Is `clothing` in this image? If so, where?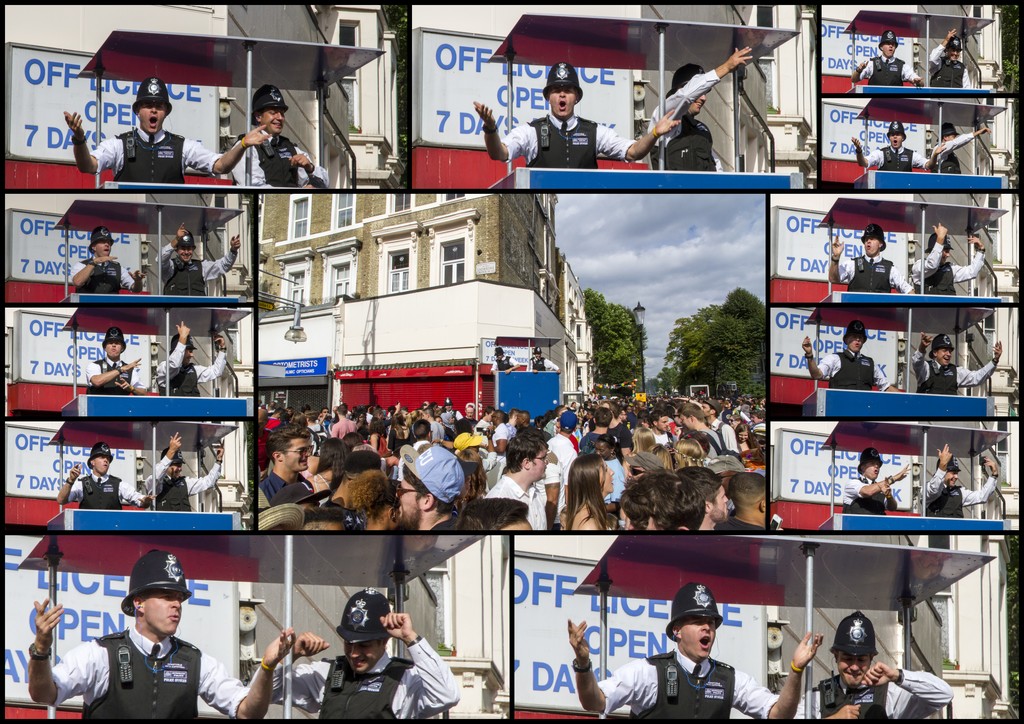
Yes, at <bbox>863, 136, 924, 174</bbox>.
